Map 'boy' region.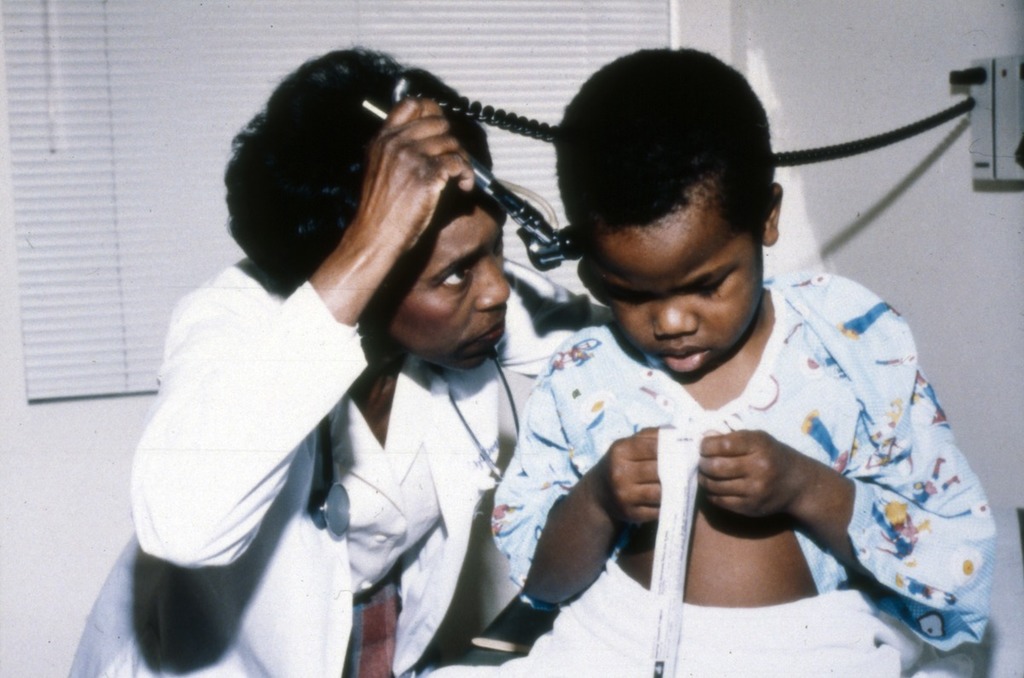
Mapped to bbox(435, 63, 957, 646).
